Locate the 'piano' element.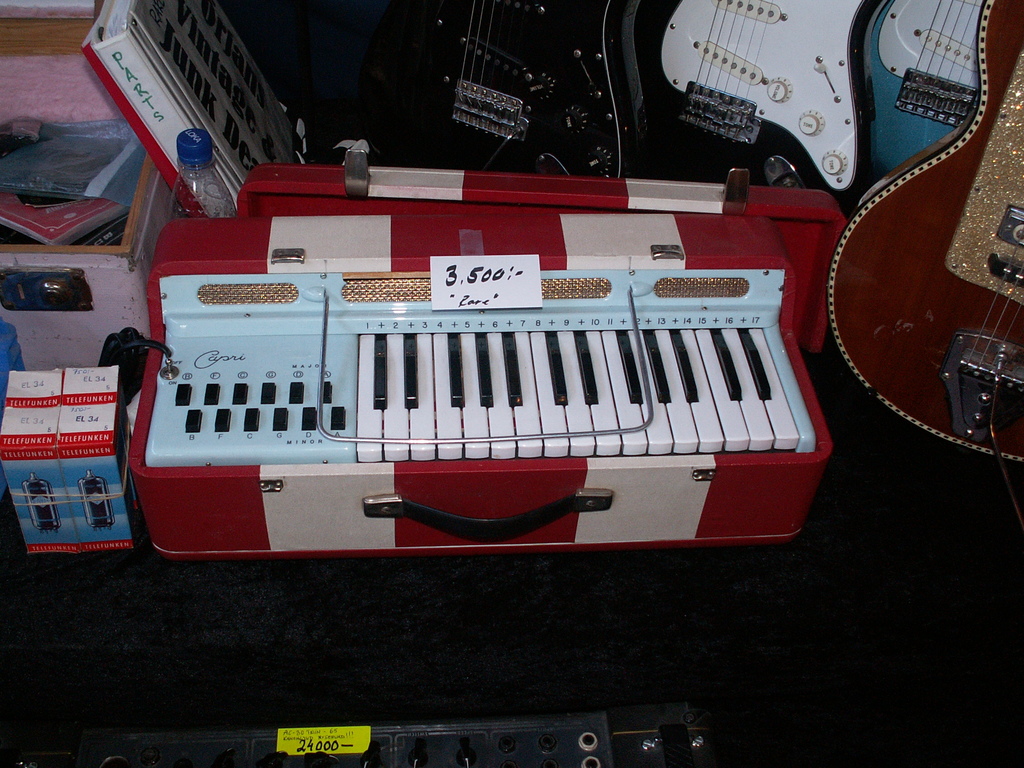
Element bbox: box(156, 212, 865, 596).
